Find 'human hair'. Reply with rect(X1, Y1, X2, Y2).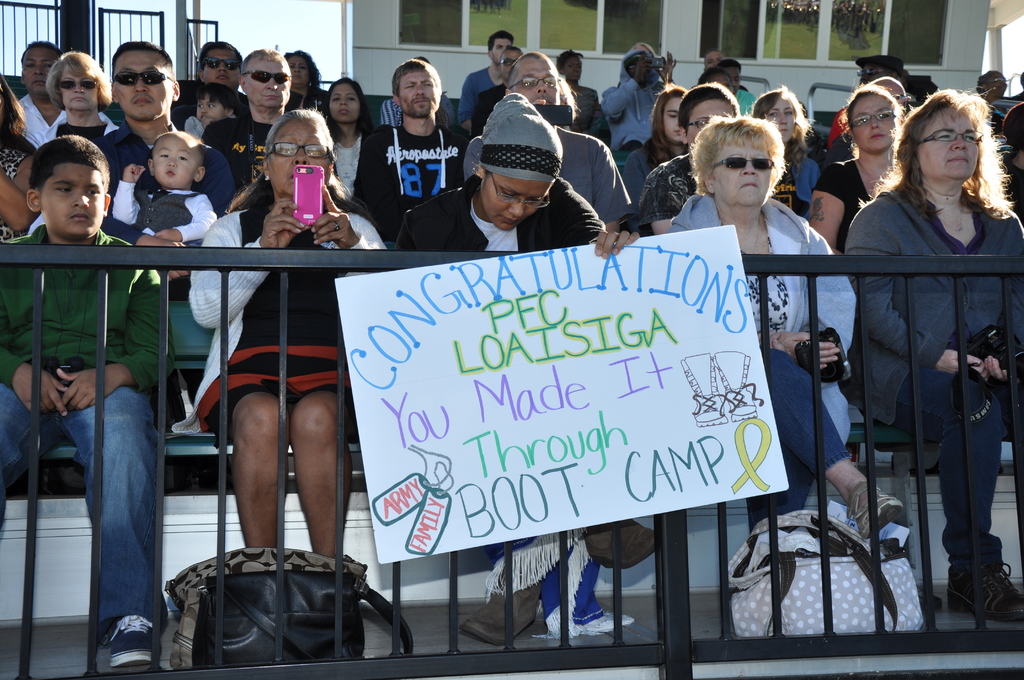
rect(488, 29, 518, 51).
